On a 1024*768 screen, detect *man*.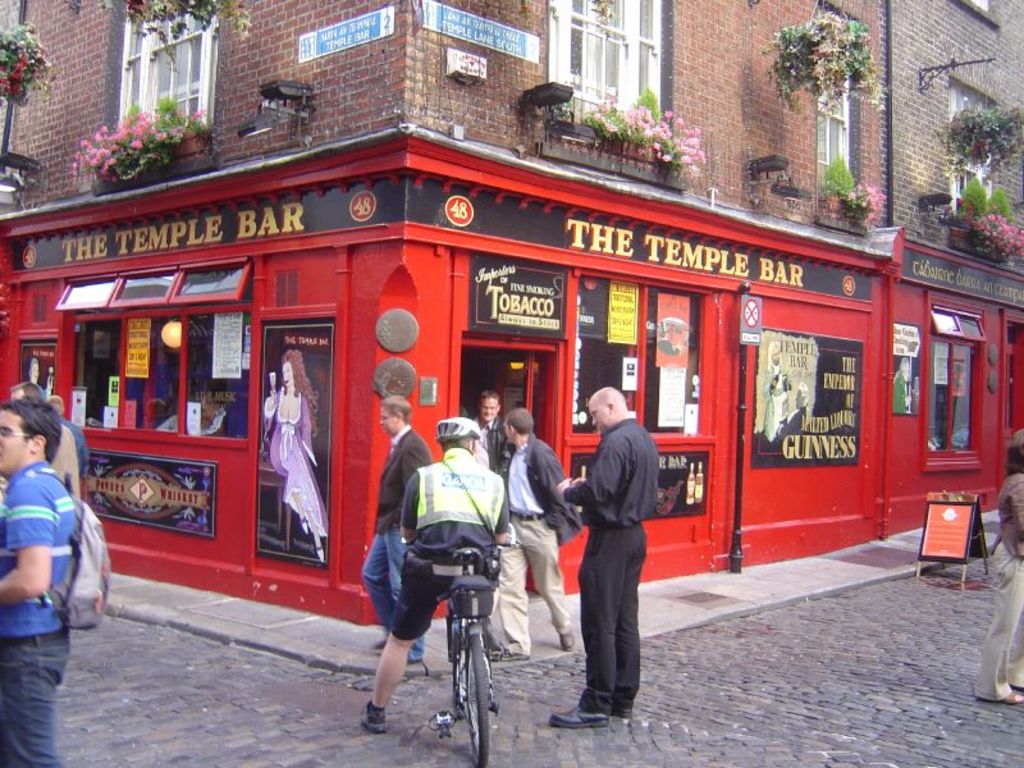
<region>0, 390, 86, 767</region>.
